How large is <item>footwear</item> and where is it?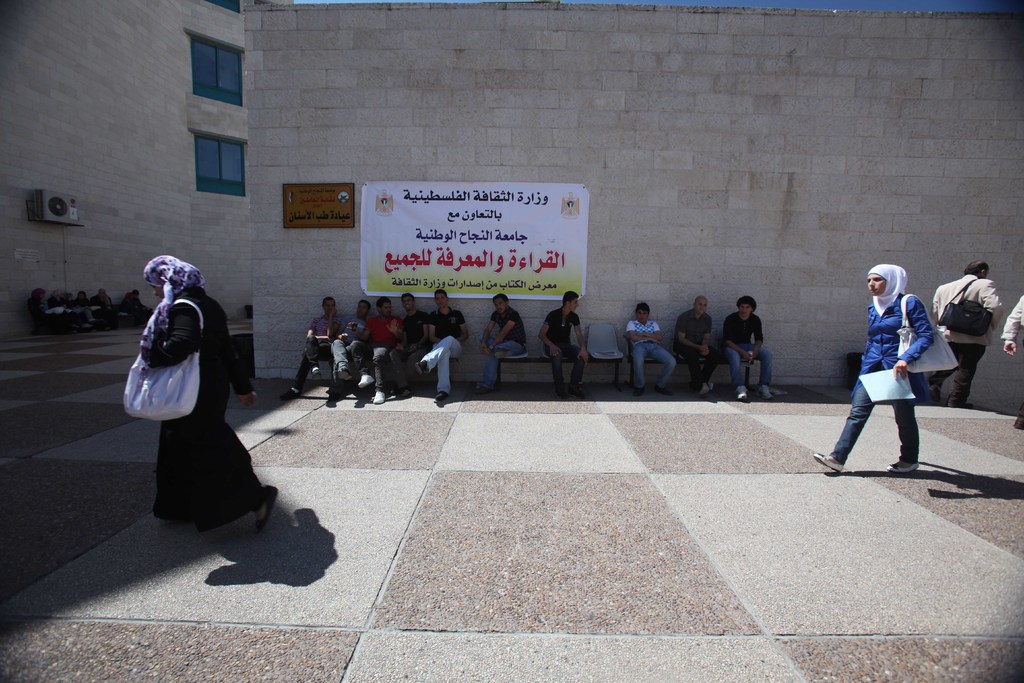
Bounding box: 698, 382, 714, 398.
